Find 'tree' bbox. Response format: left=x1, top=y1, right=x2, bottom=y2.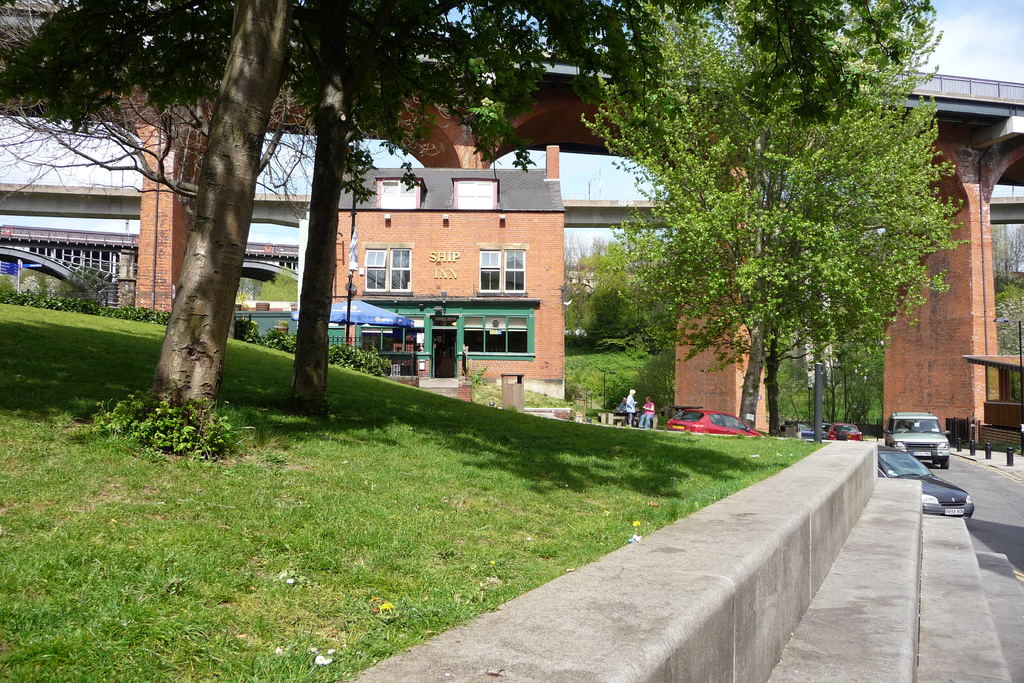
left=584, top=21, right=968, bottom=445.
